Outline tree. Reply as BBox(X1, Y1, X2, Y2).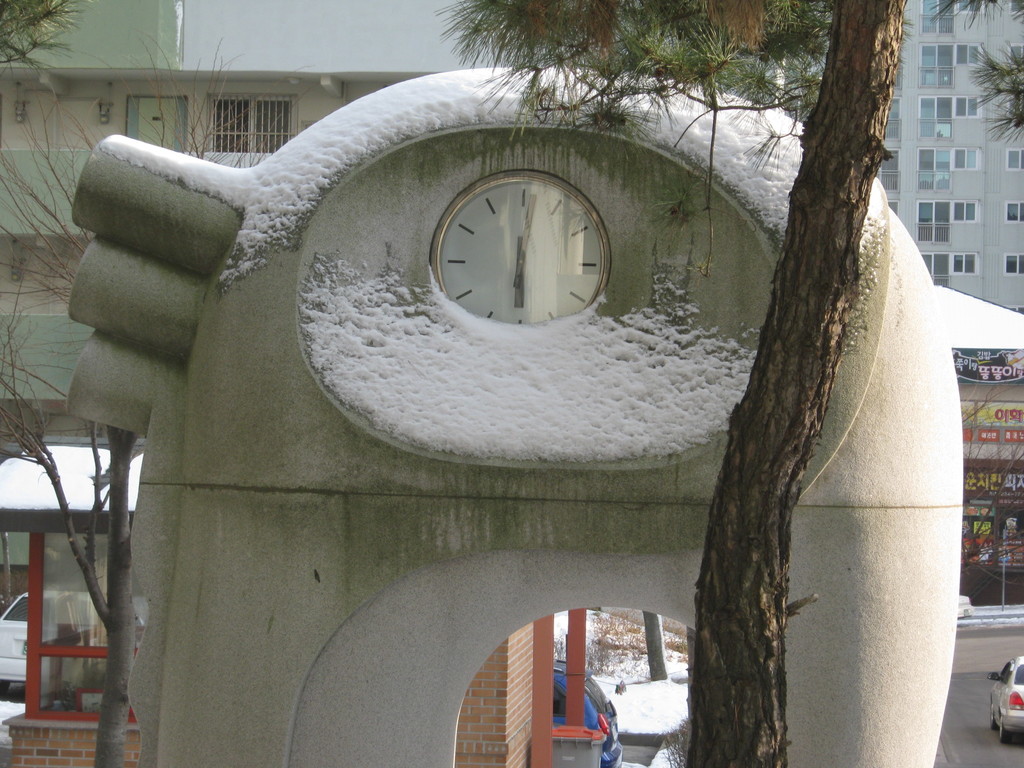
BBox(0, 51, 301, 767).
